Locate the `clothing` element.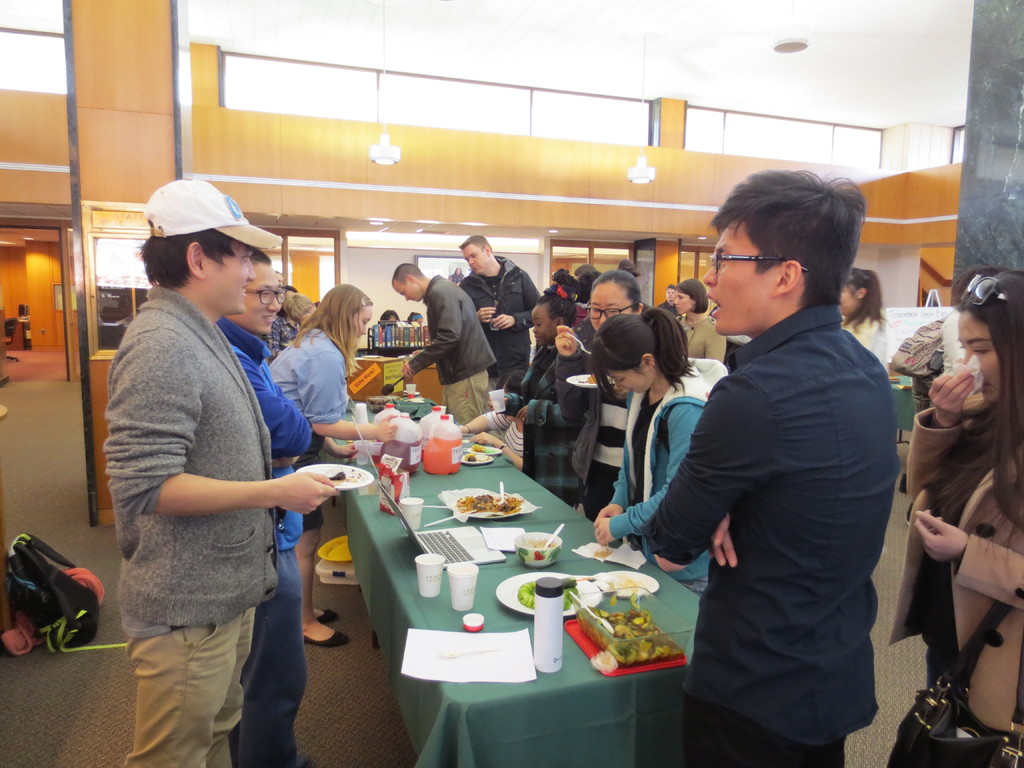
Element bbox: (685,308,730,365).
